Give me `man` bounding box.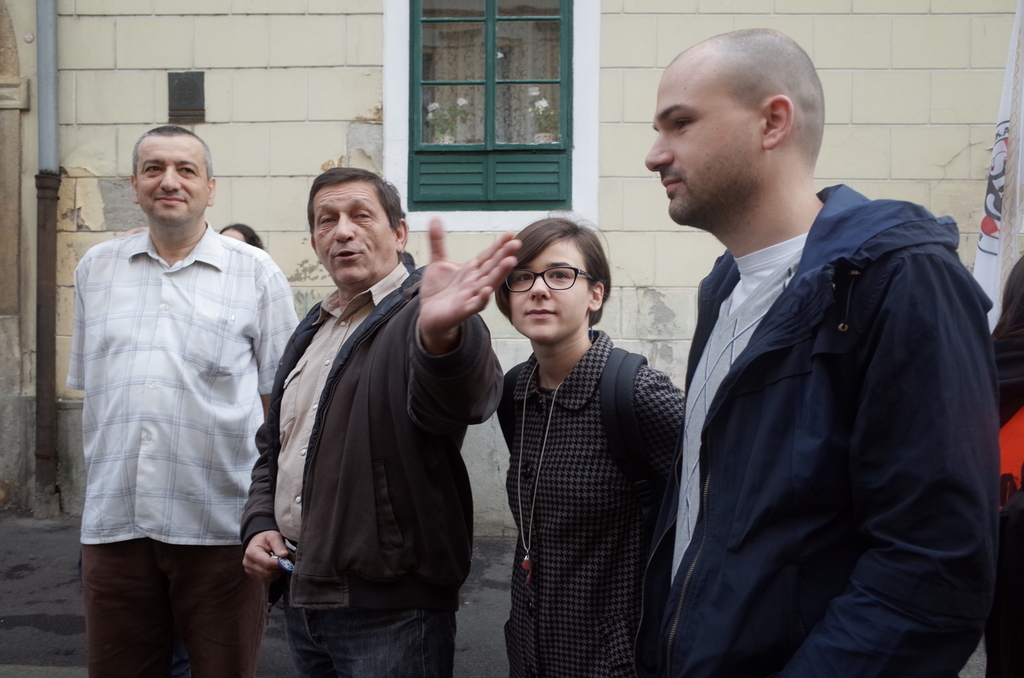
crop(68, 102, 296, 661).
